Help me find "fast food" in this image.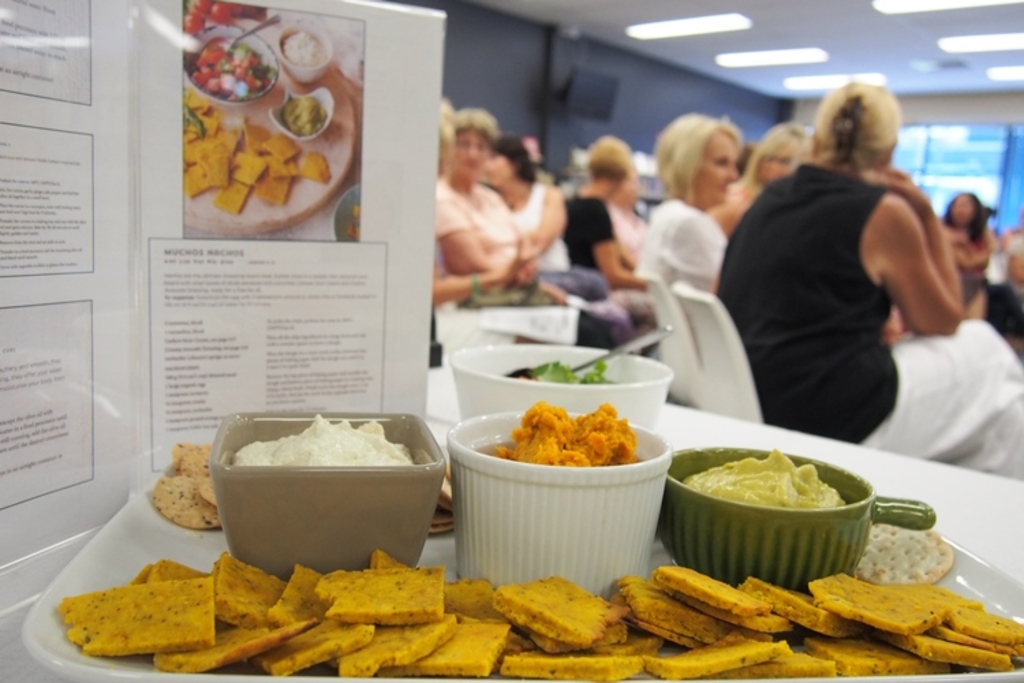
Found it: (x1=498, y1=649, x2=643, y2=682).
